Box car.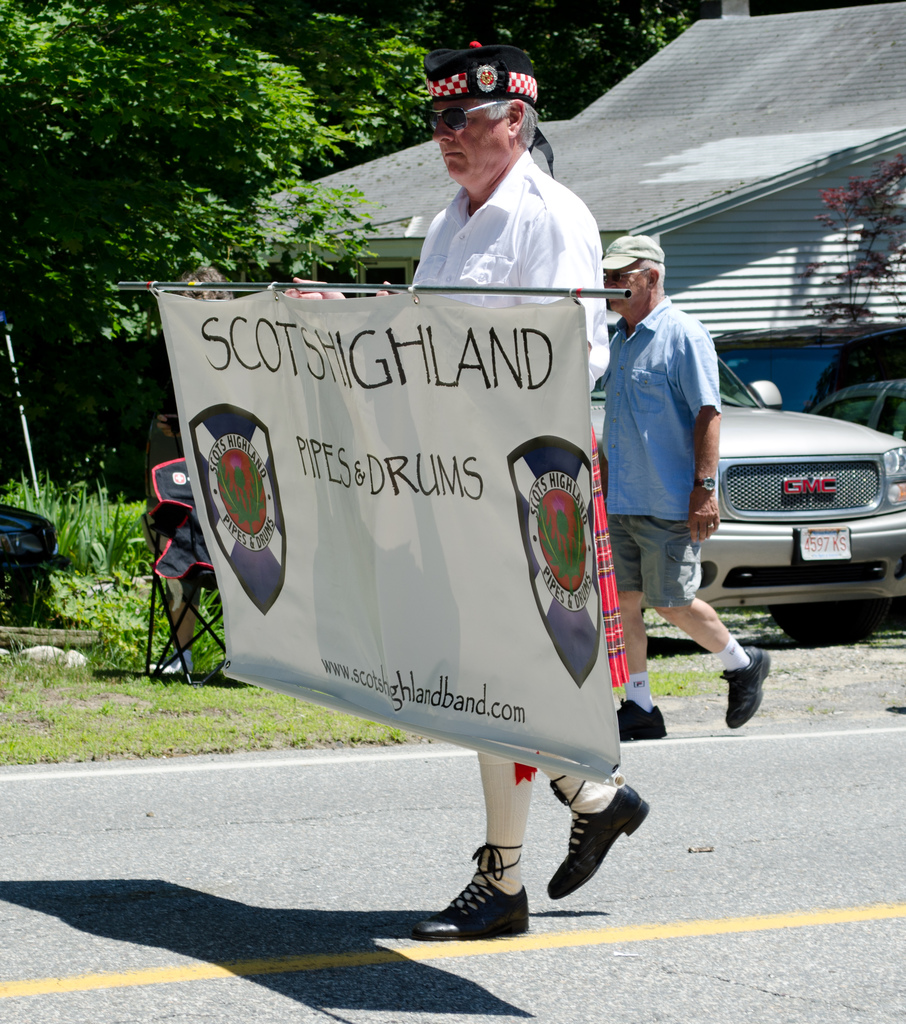
[left=806, top=380, right=905, bottom=435].
